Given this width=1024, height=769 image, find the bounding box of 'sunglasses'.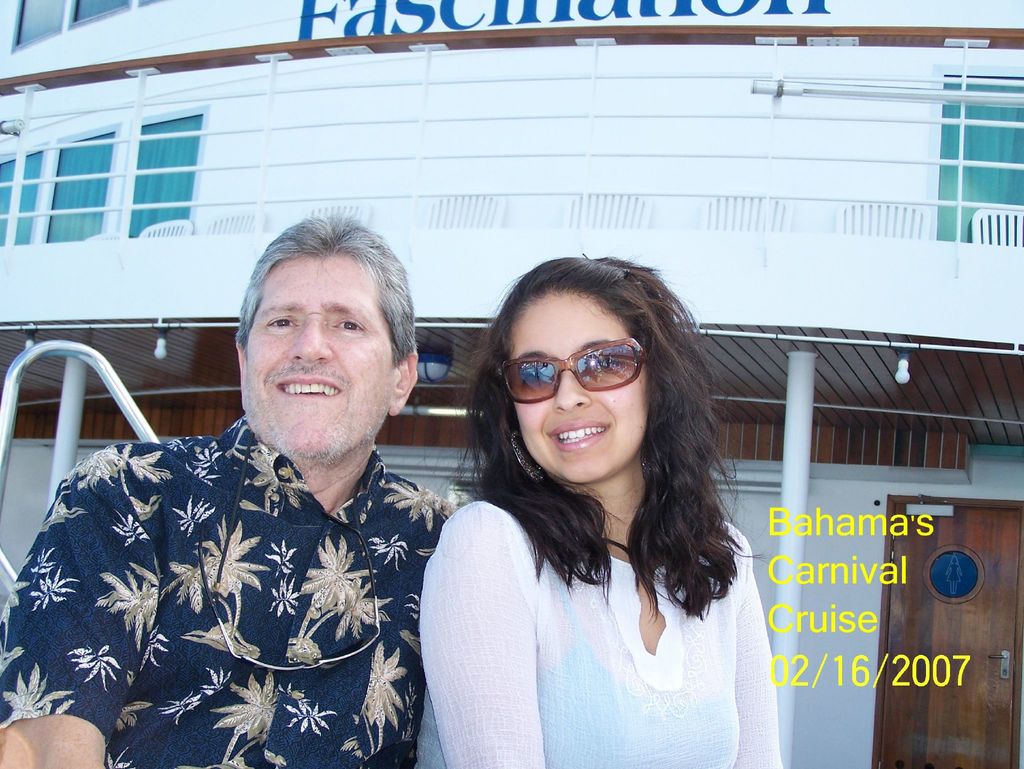
locate(493, 336, 652, 403).
